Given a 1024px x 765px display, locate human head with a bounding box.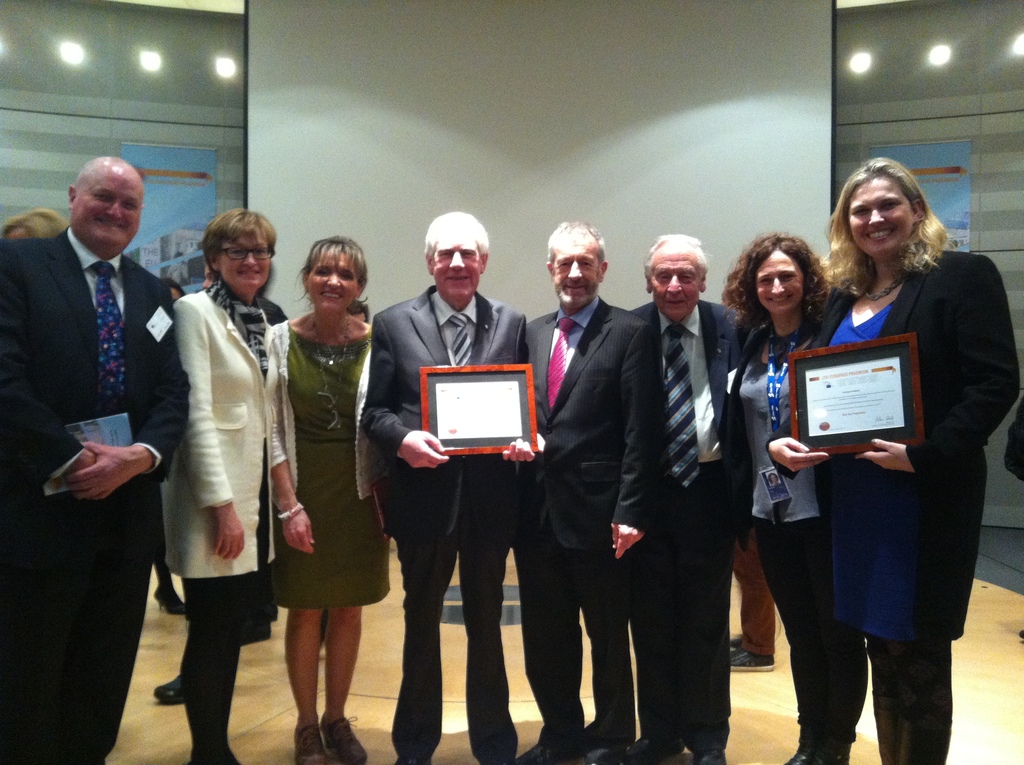
Located: region(827, 158, 929, 270).
